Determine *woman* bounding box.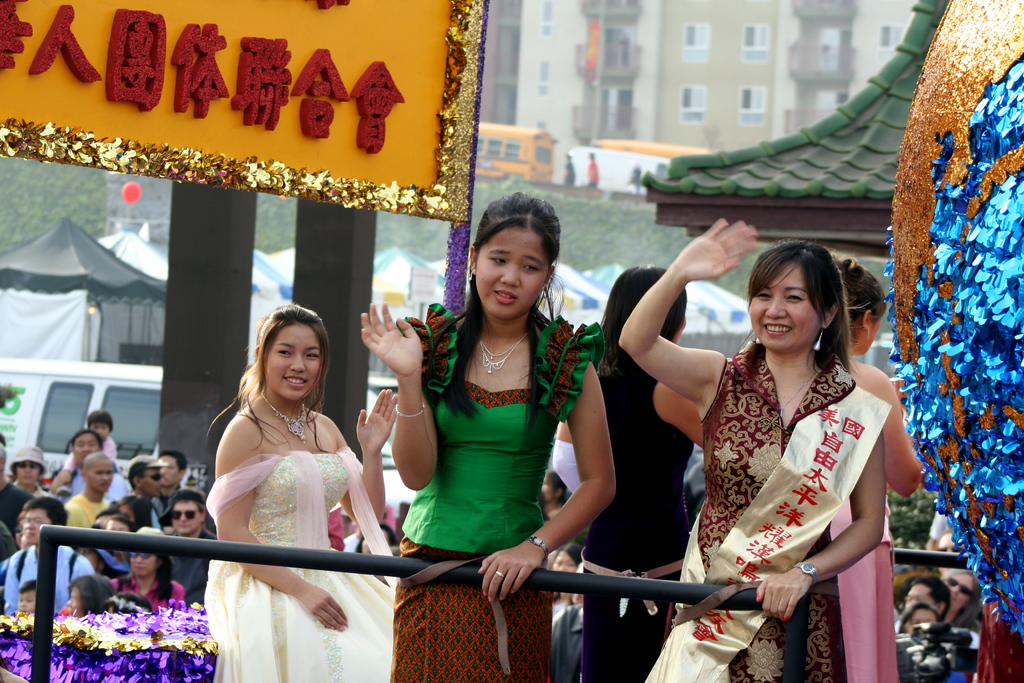
Determined: Rect(899, 598, 945, 631).
